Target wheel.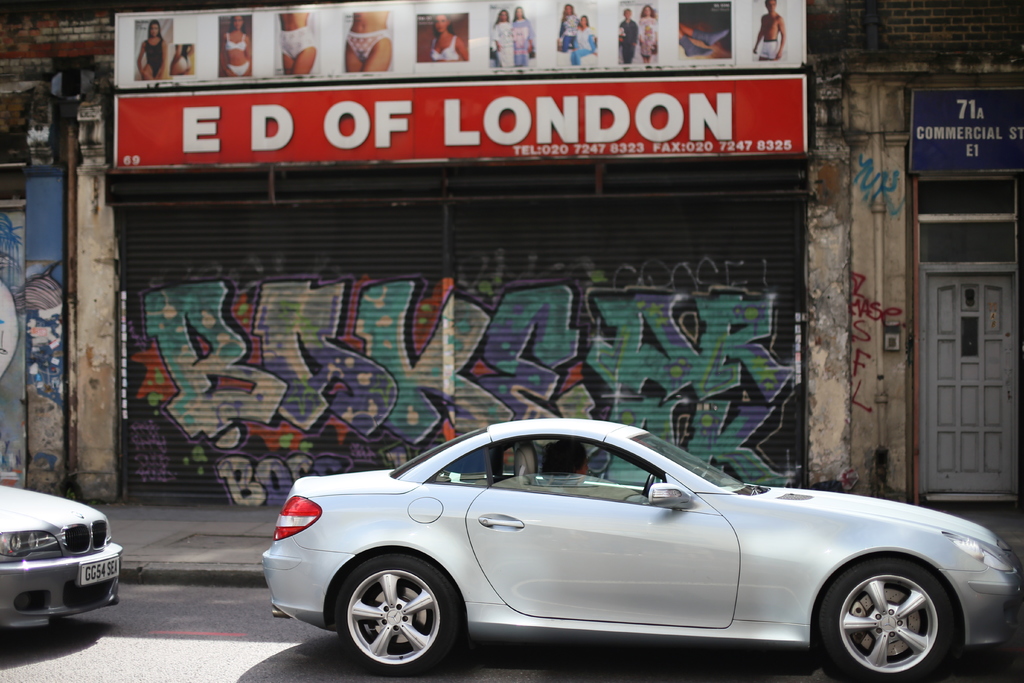
Target region: (808, 549, 958, 682).
